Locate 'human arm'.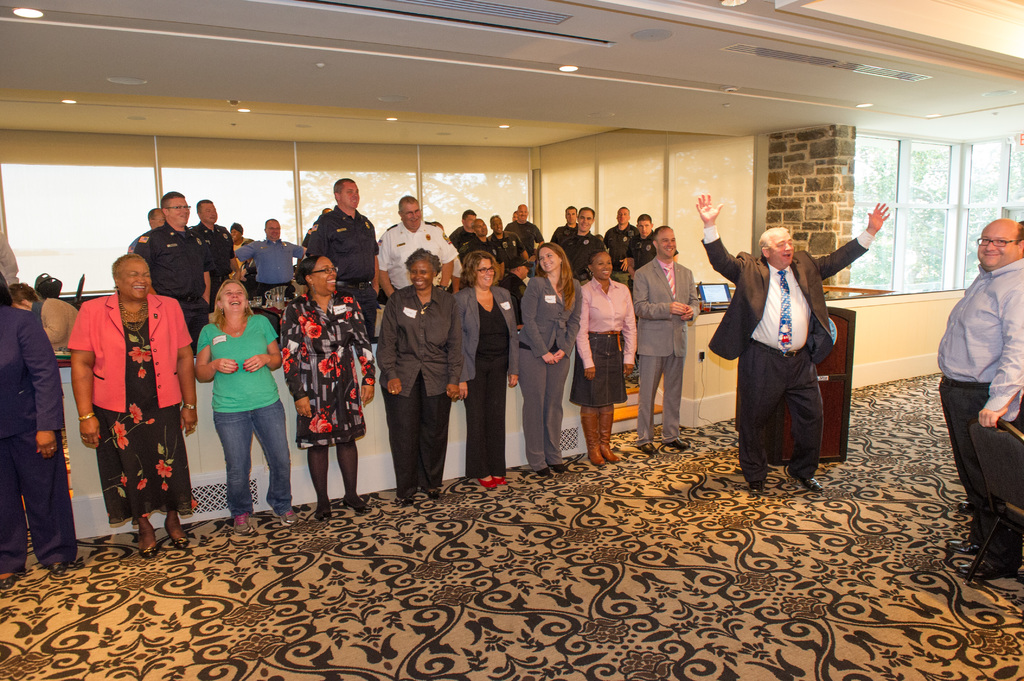
Bounding box: detection(982, 296, 1021, 427).
